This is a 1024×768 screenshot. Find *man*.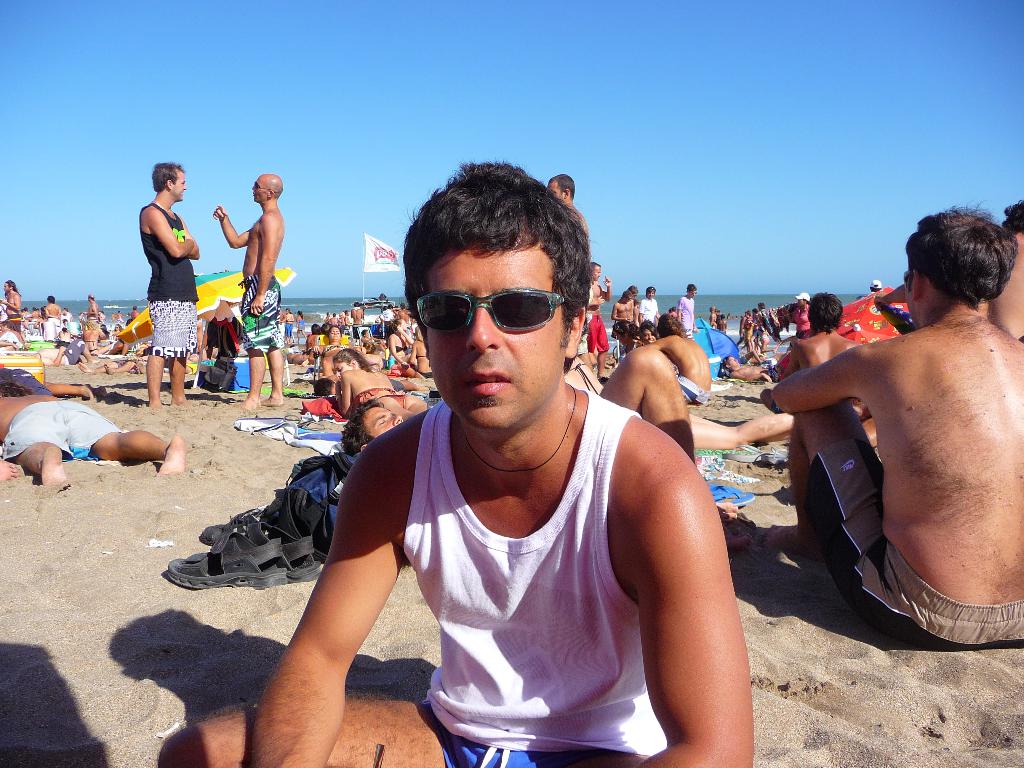
Bounding box: (81, 292, 105, 327).
